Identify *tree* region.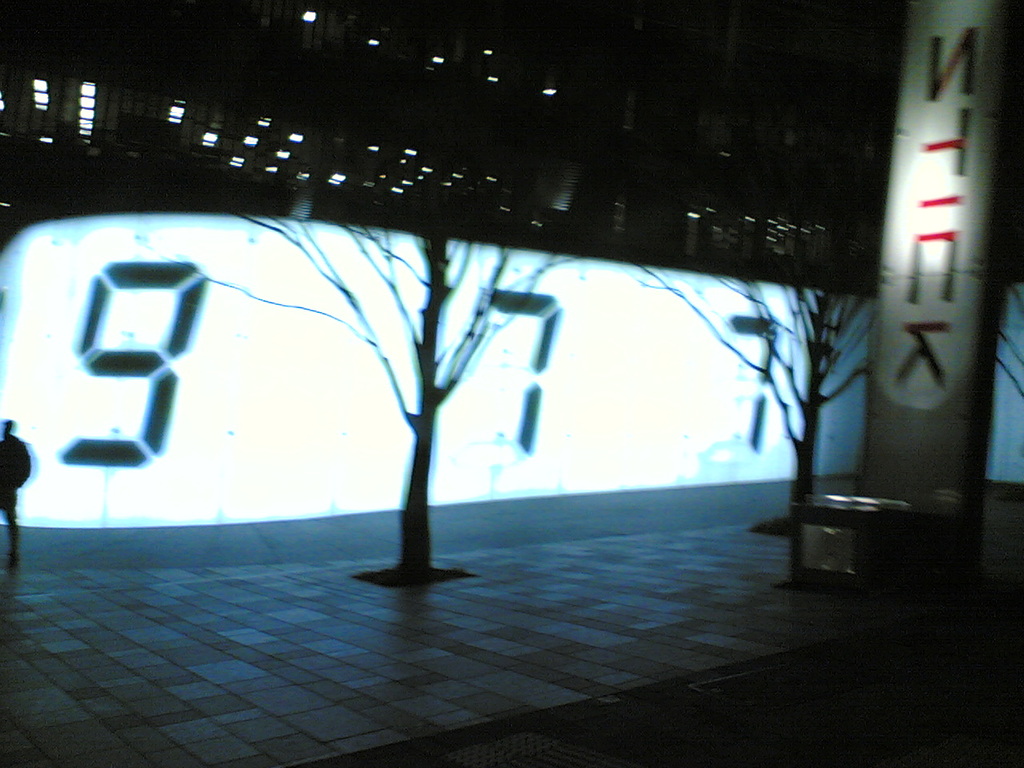
Region: {"left": 631, "top": 190, "right": 882, "bottom": 504}.
